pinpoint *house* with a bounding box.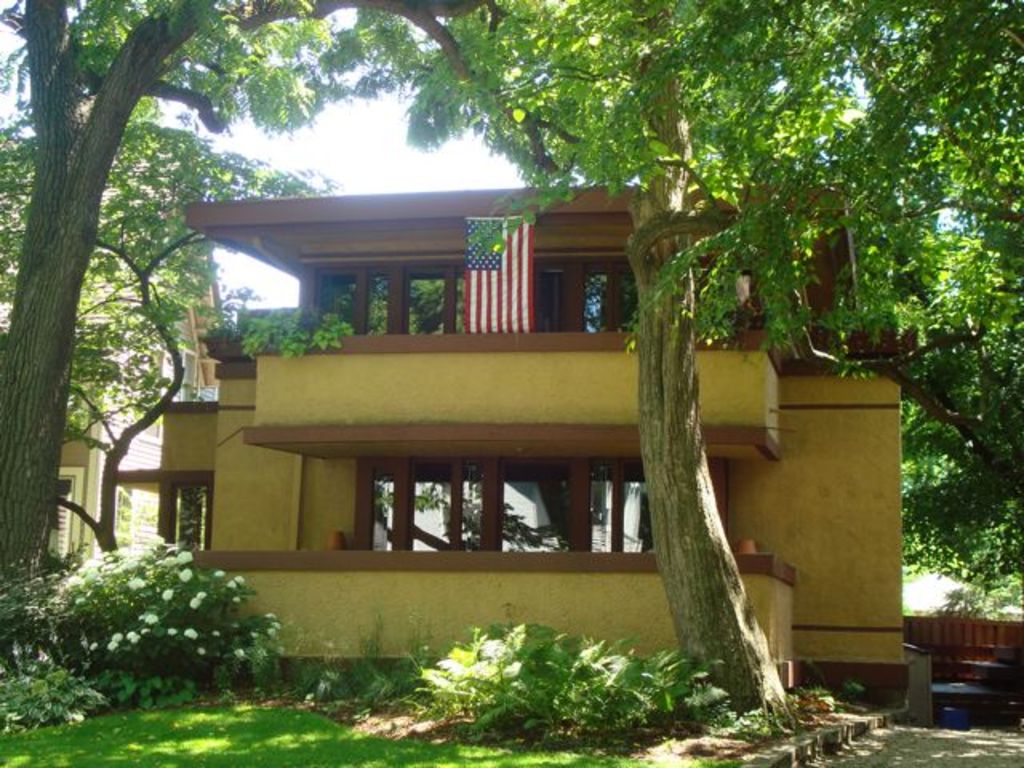
bbox=(173, 160, 821, 640).
